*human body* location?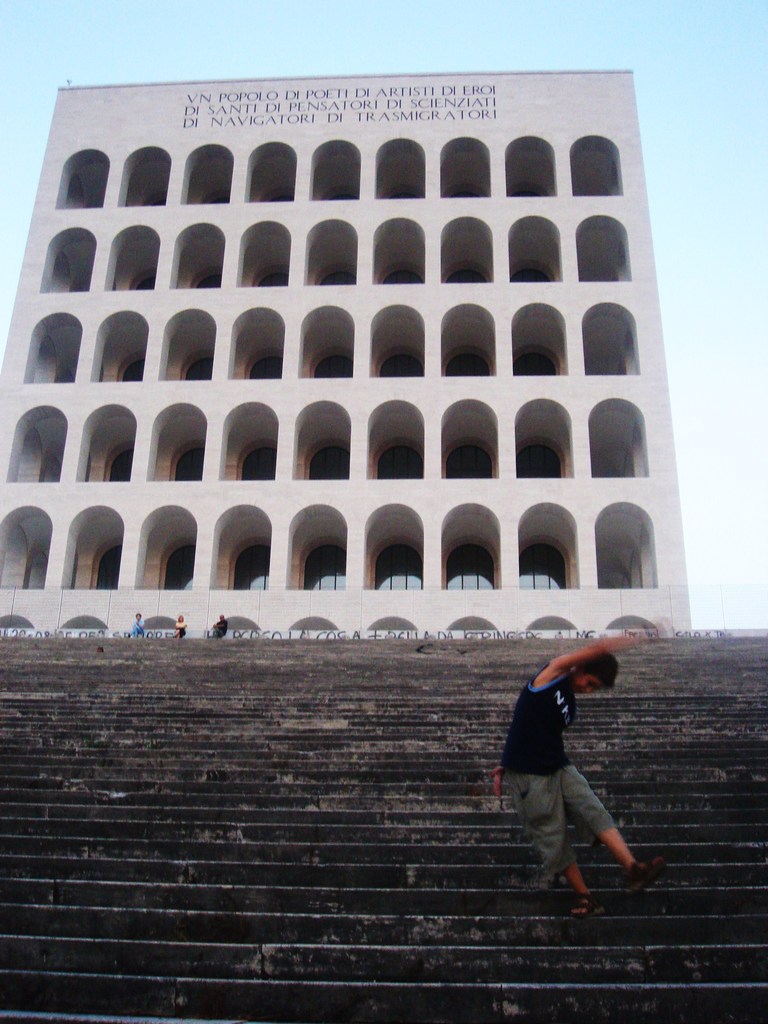
<bbox>136, 615, 143, 638</bbox>
